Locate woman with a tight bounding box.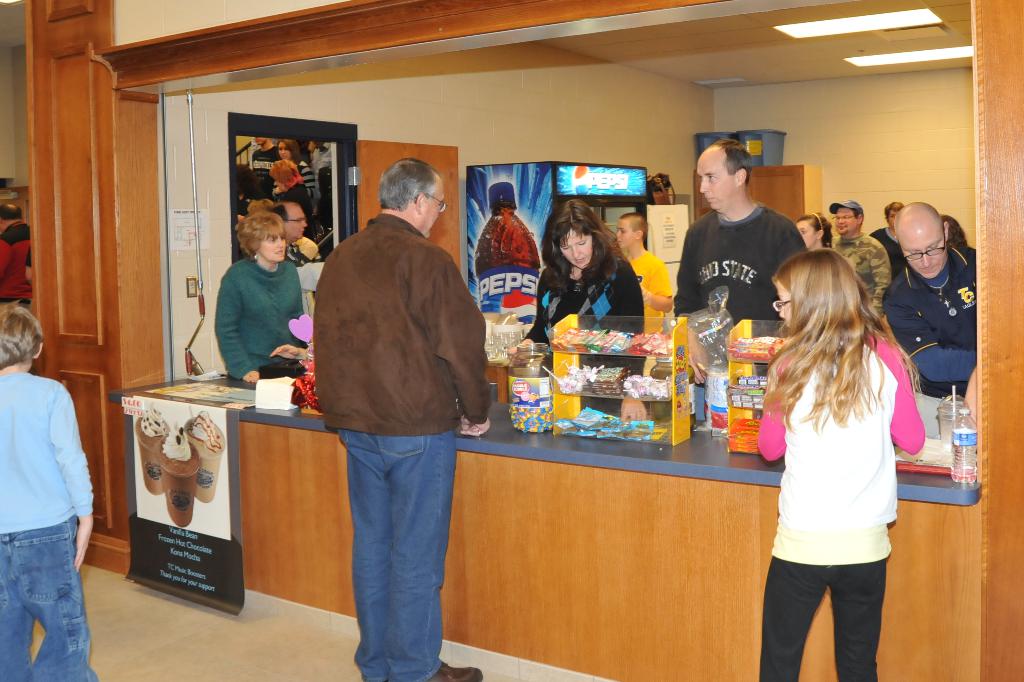
left=755, top=220, right=920, bottom=681.
